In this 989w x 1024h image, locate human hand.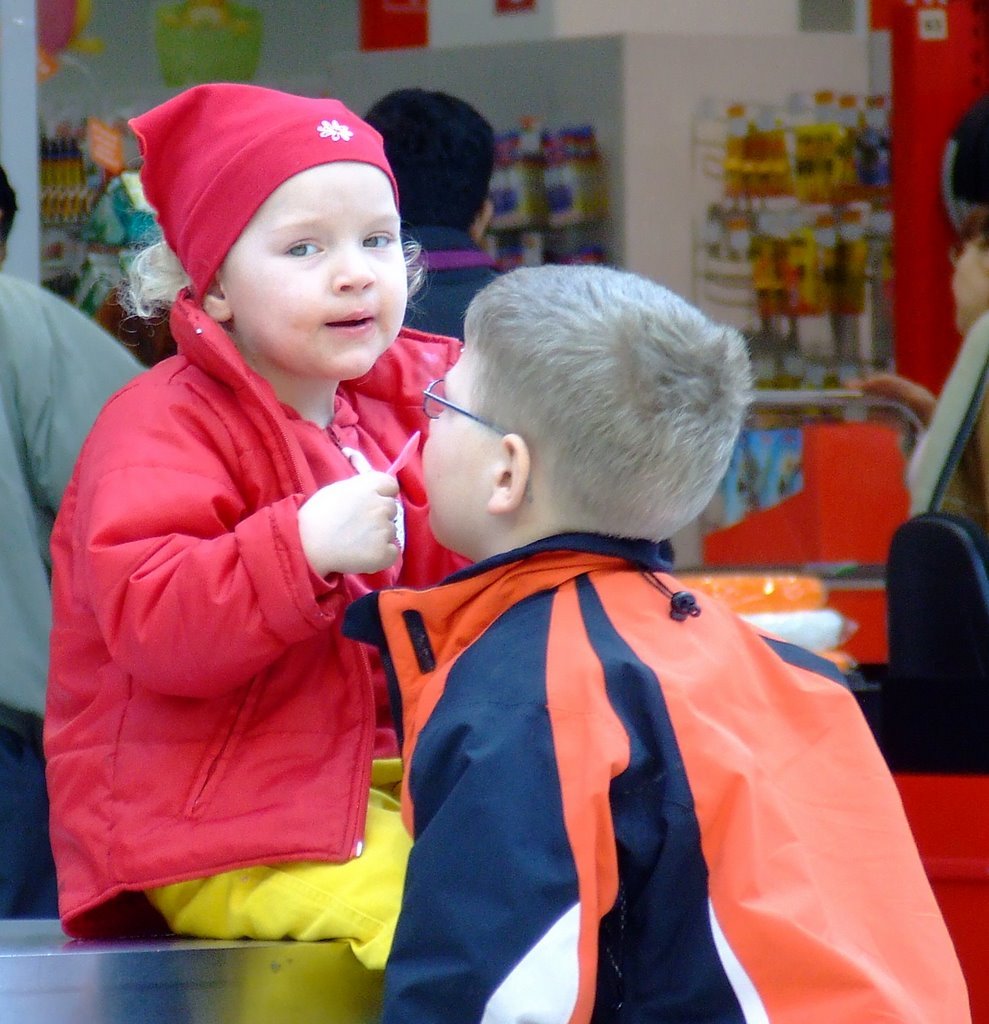
Bounding box: box=[295, 455, 410, 587].
